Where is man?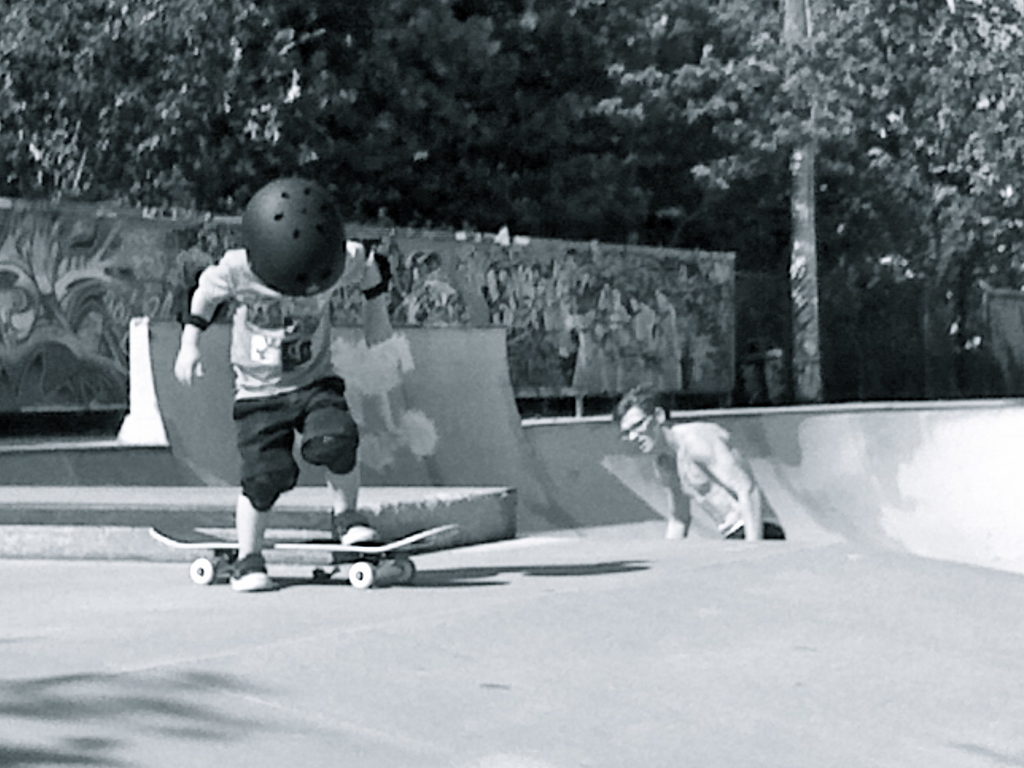
x1=622, y1=390, x2=783, y2=552.
